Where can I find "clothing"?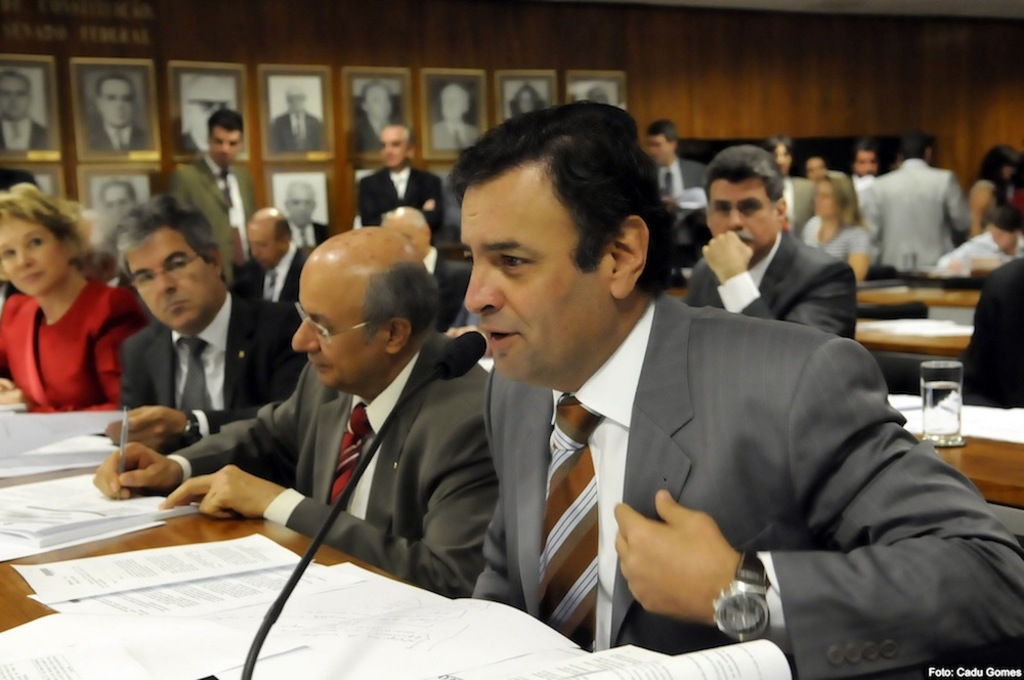
You can find it at locate(173, 151, 269, 288).
